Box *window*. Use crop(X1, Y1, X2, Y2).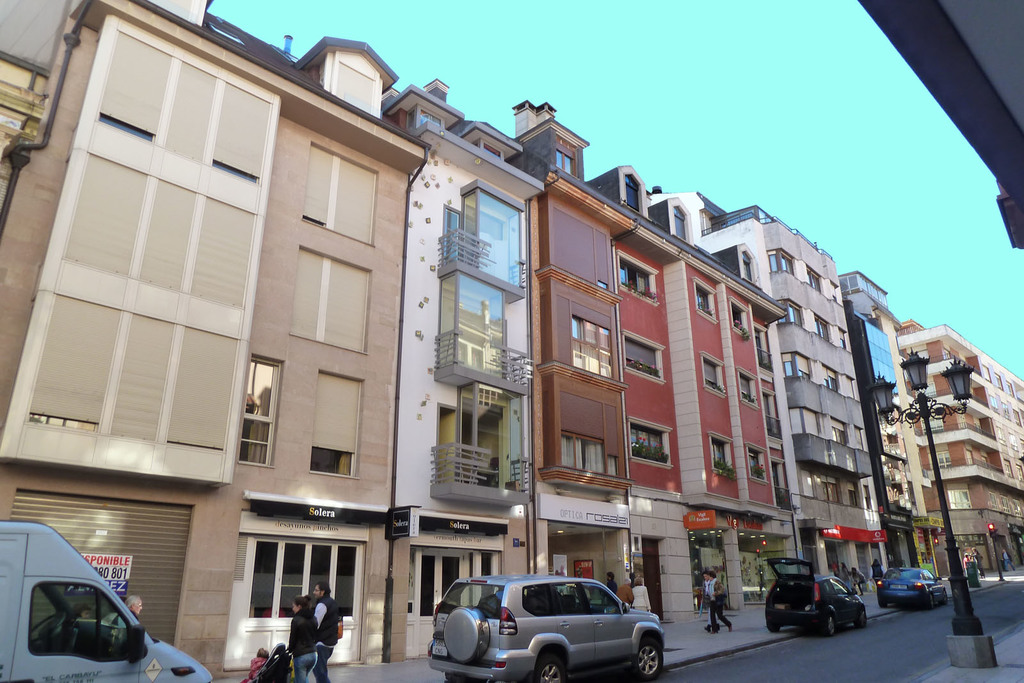
crop(778, 300, 803, 325).
